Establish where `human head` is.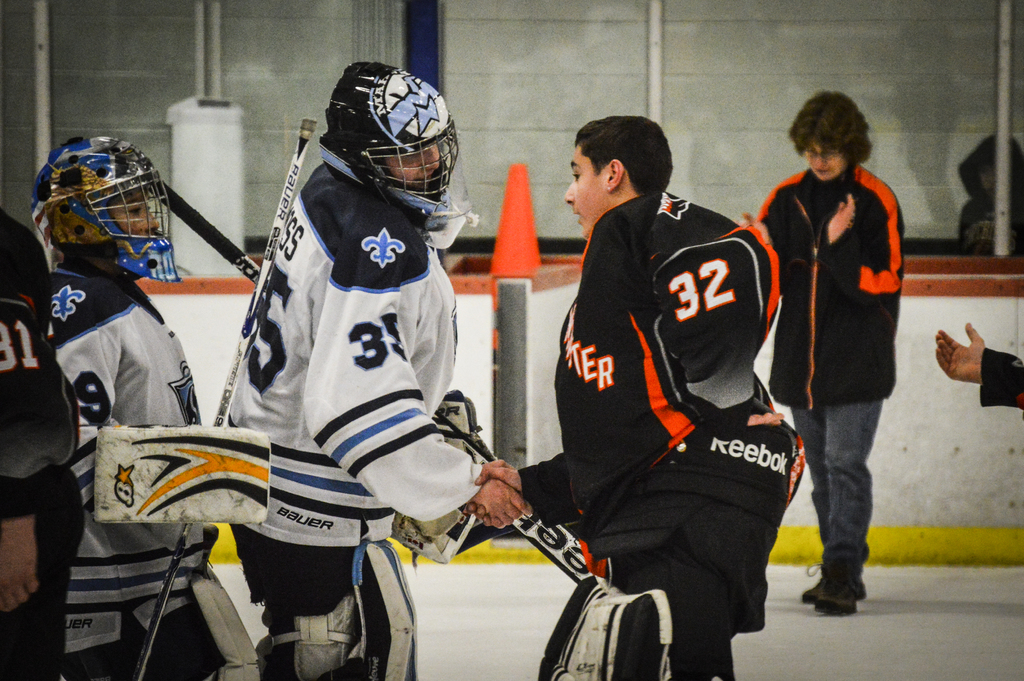
Established at 782,94,878,183.
